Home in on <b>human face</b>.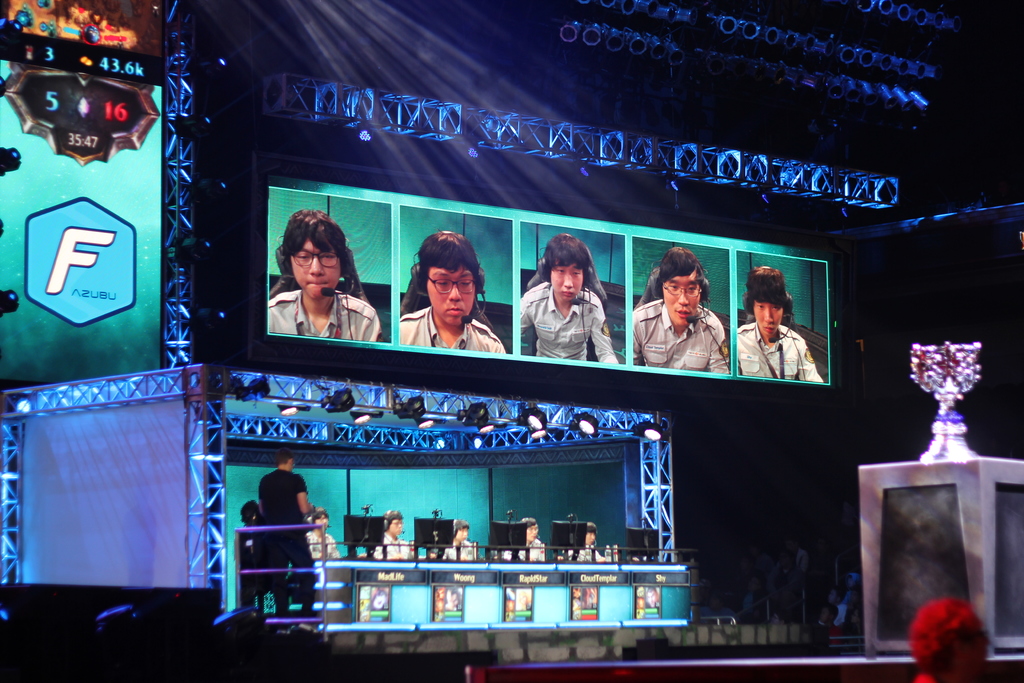
Homed in at l=588, t=530, r=596, b=546.
